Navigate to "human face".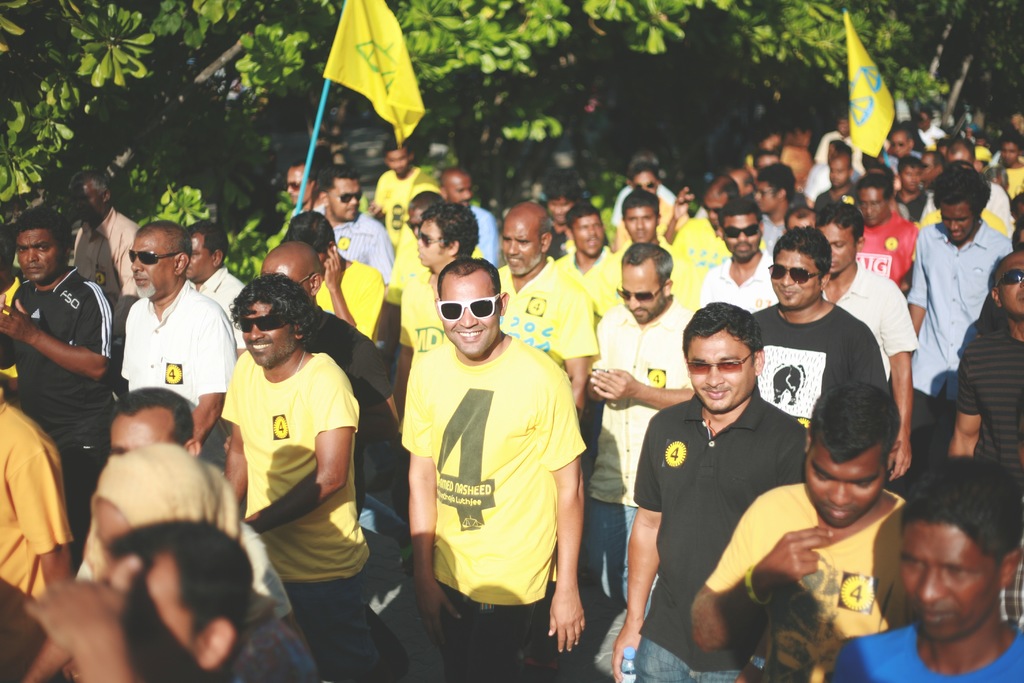
Navigation target: 573:215:602:251.
